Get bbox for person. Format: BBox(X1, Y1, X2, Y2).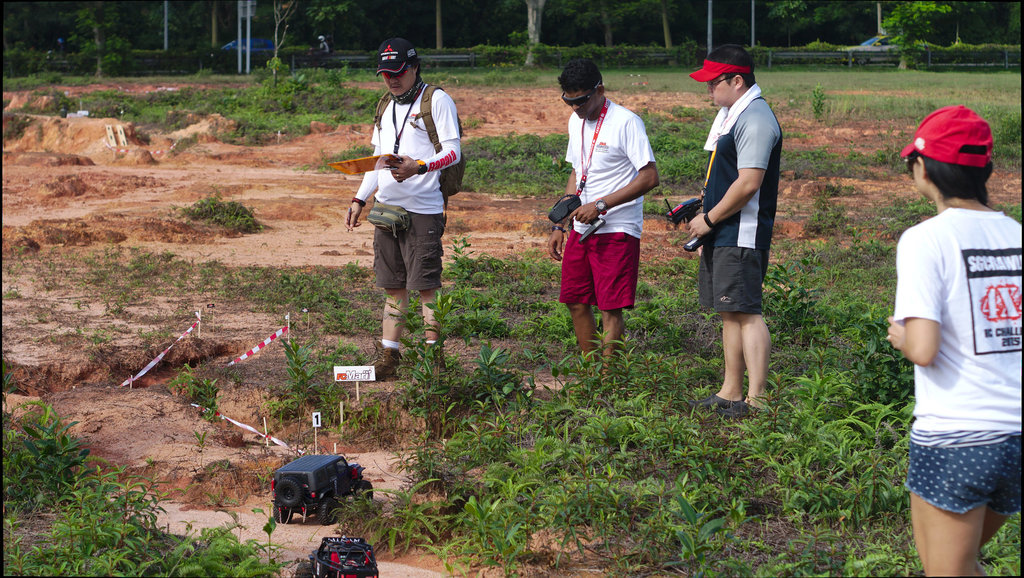
BBox(321, 31, 329, 54).
